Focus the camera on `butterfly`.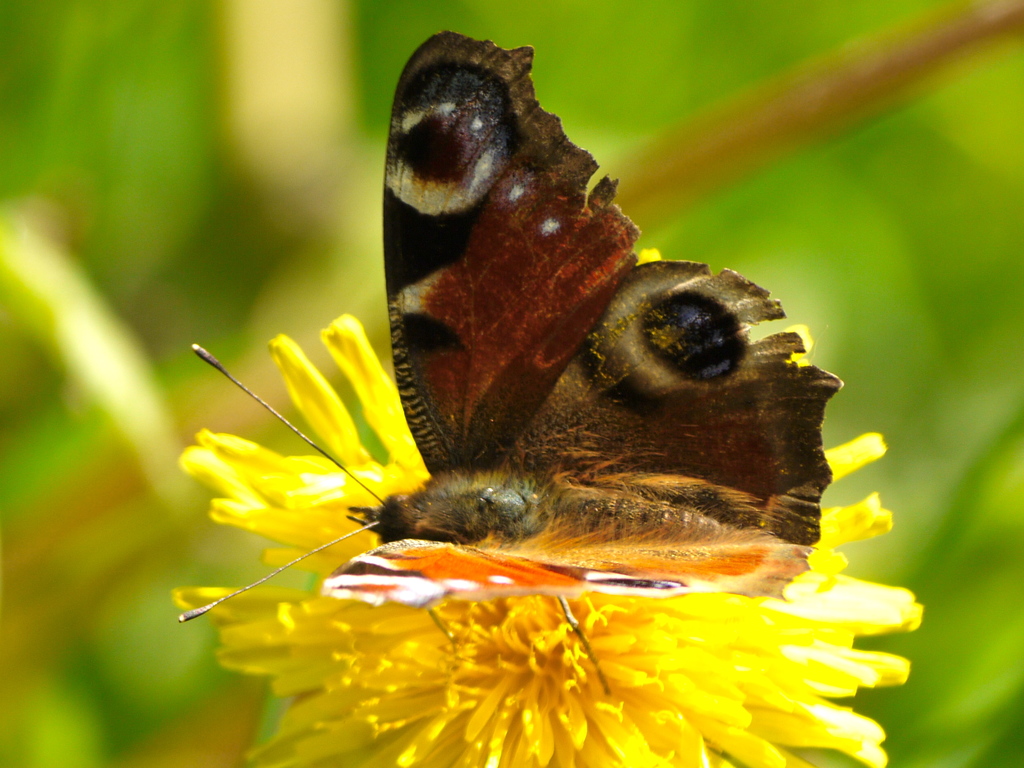
Focus region: x1=177 y1=21 x2=863 y2=728.
